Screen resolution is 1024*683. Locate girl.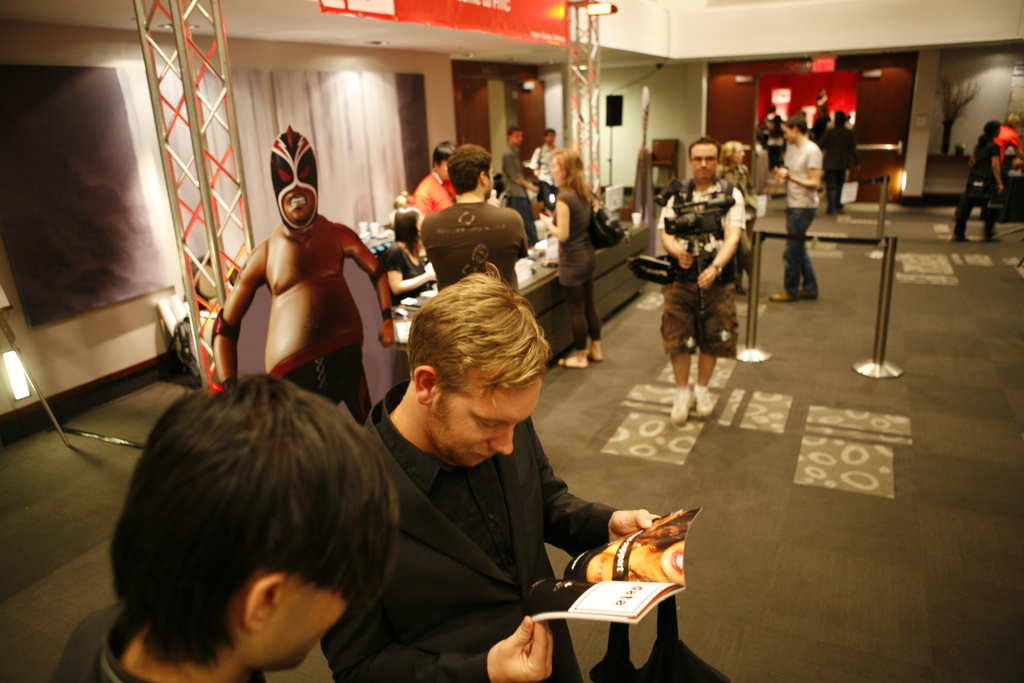
l=949, t=116, r=1009, b=247.
